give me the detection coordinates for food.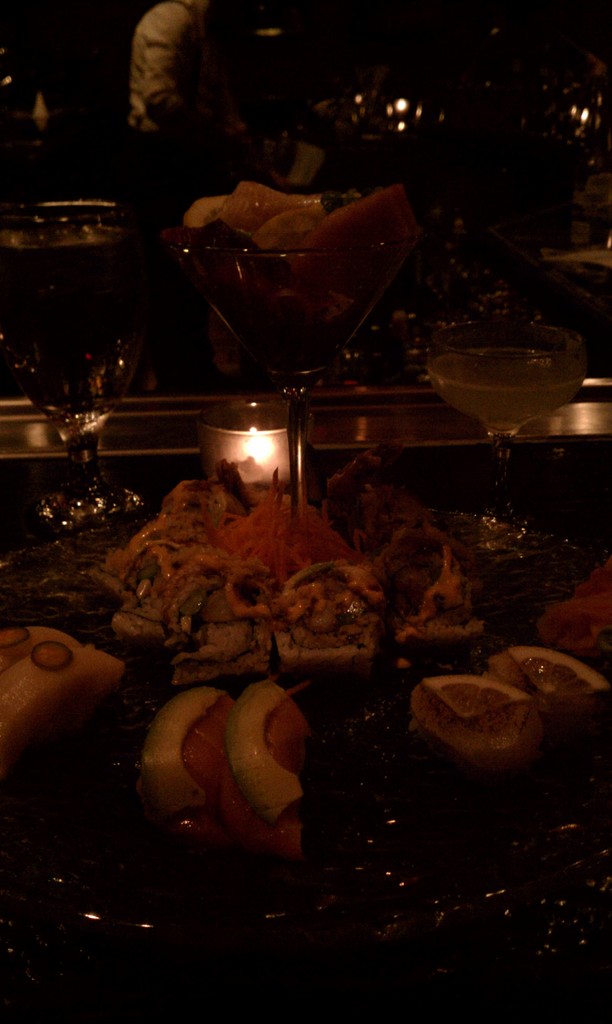
475,646,603,714.
